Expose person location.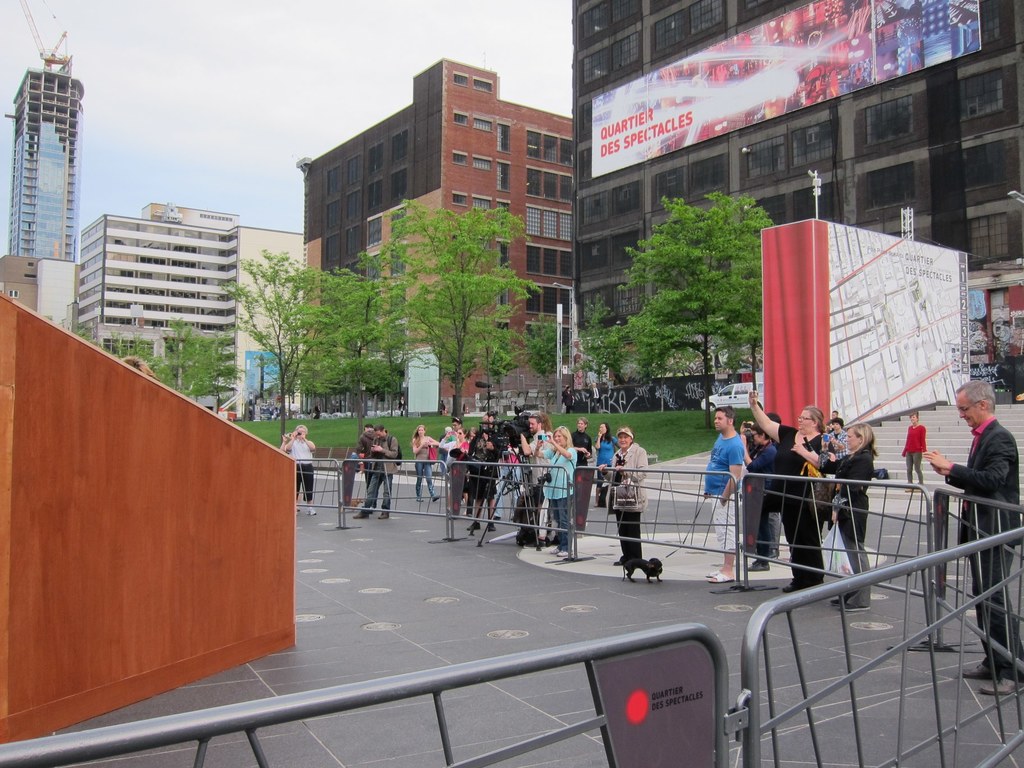
Exposed at {"x1": 533, "y1": 425, "x2": 579, "y2": 560}.
